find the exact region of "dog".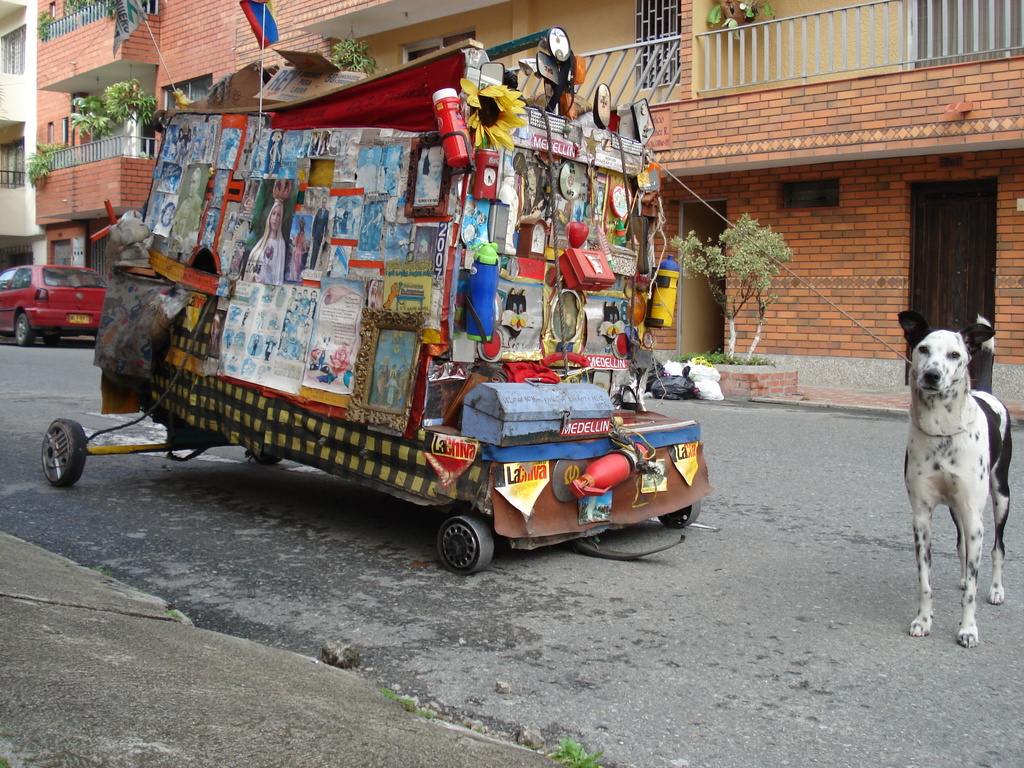
Exact region: 111 208 149 260.
